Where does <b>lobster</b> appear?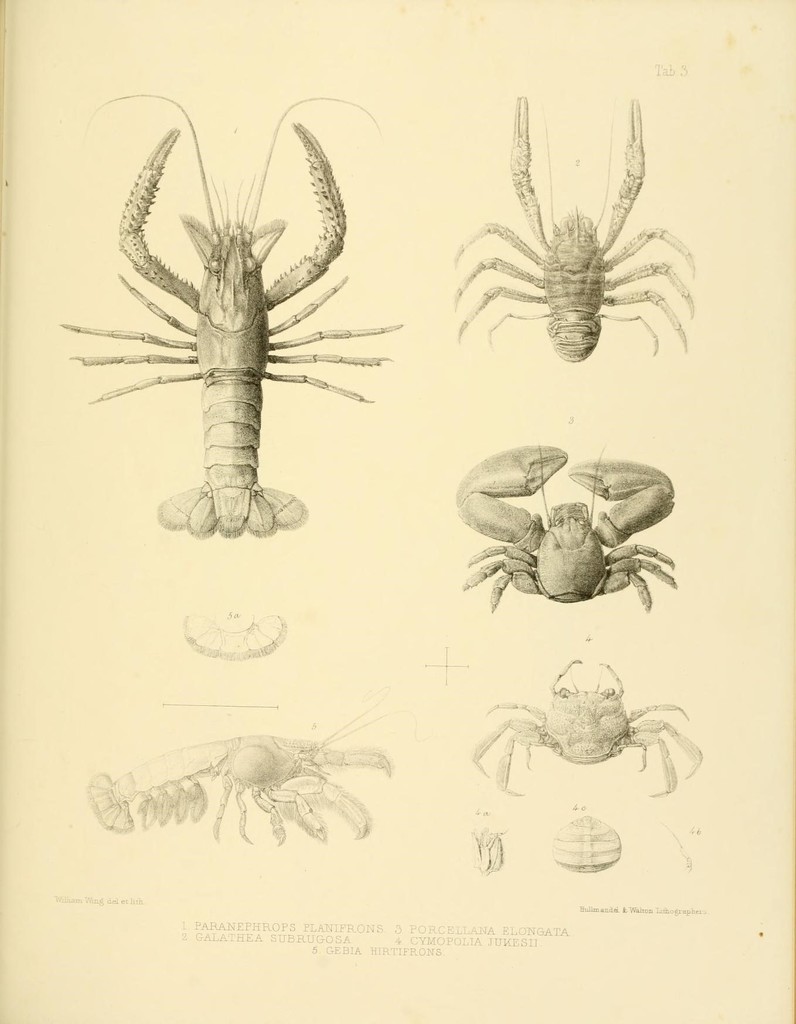
Appears at select_region(466, 660, 734, 799).
